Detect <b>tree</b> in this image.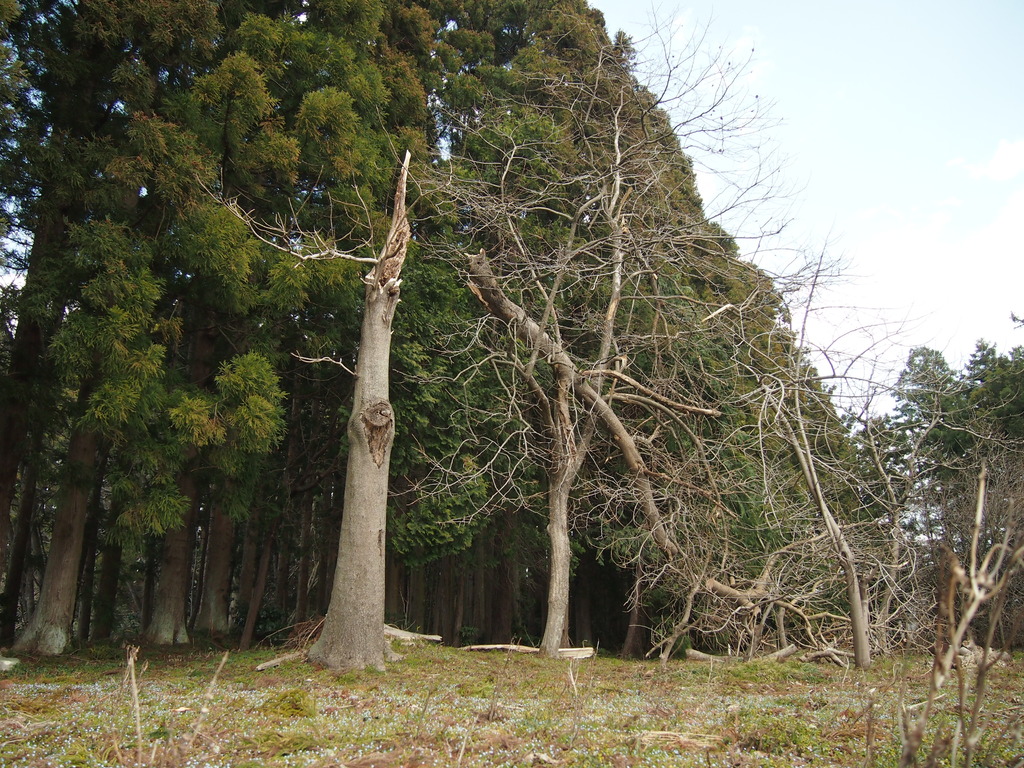
Detection: [742,351,922,622].
